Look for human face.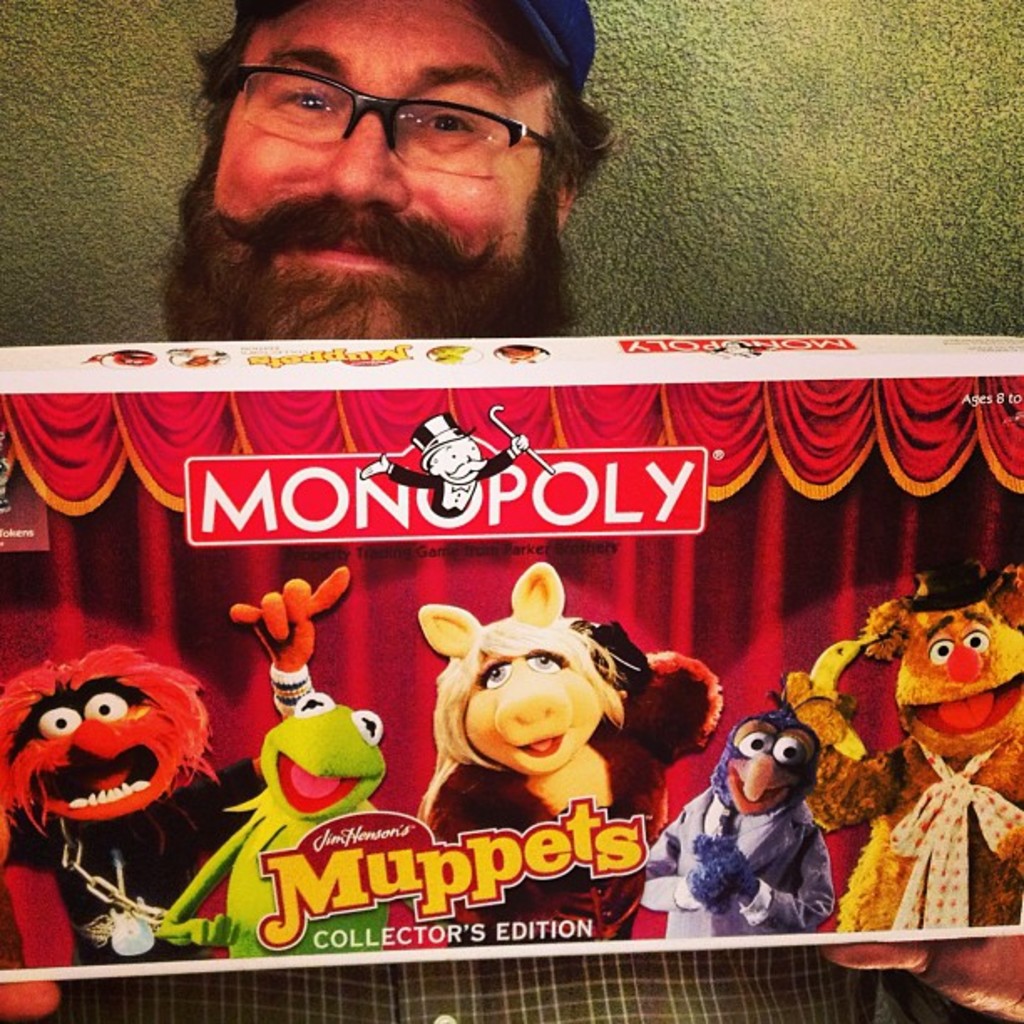
Found: x1=156, y1=0, x2=581, y2=336.
